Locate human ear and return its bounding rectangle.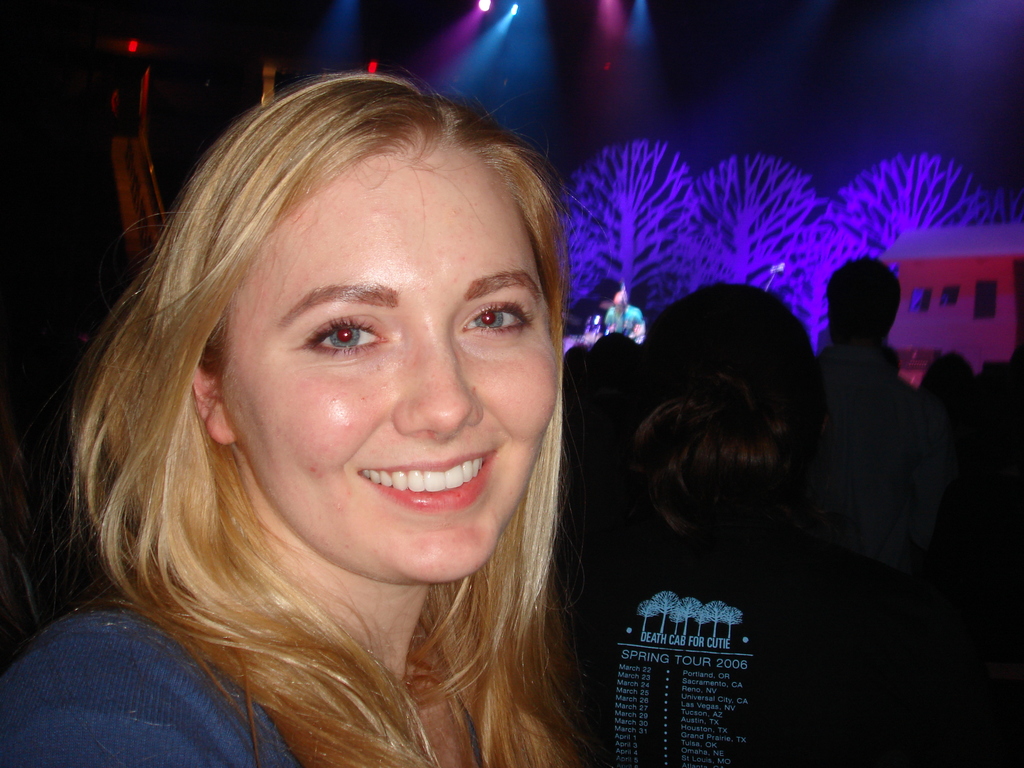
region(193, 366, 236, 440).
